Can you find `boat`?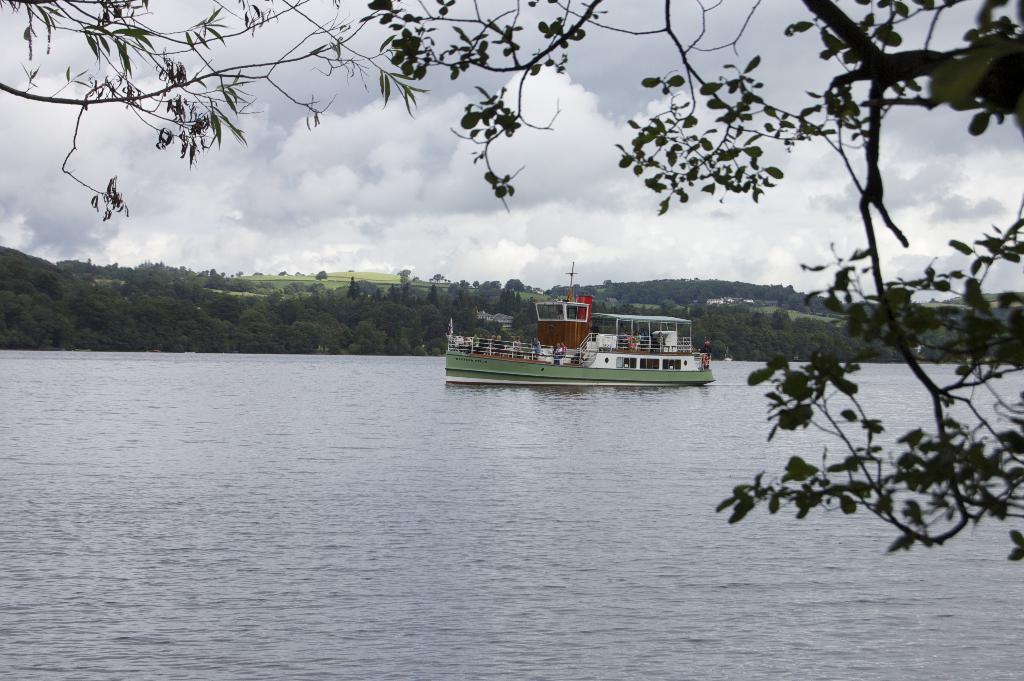
Yes, bounding box: {"x1": 447, "y1": 278, "x2": 753, "y2": 392}.
